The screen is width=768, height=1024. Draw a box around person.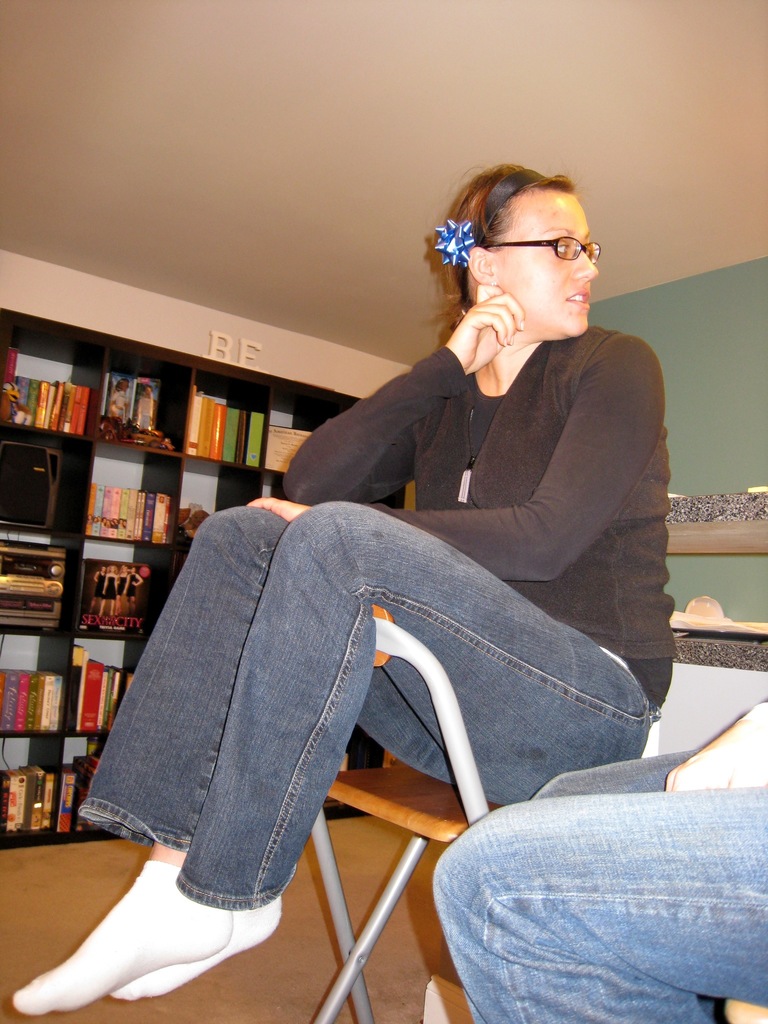
[170, 170, 686, 964].
